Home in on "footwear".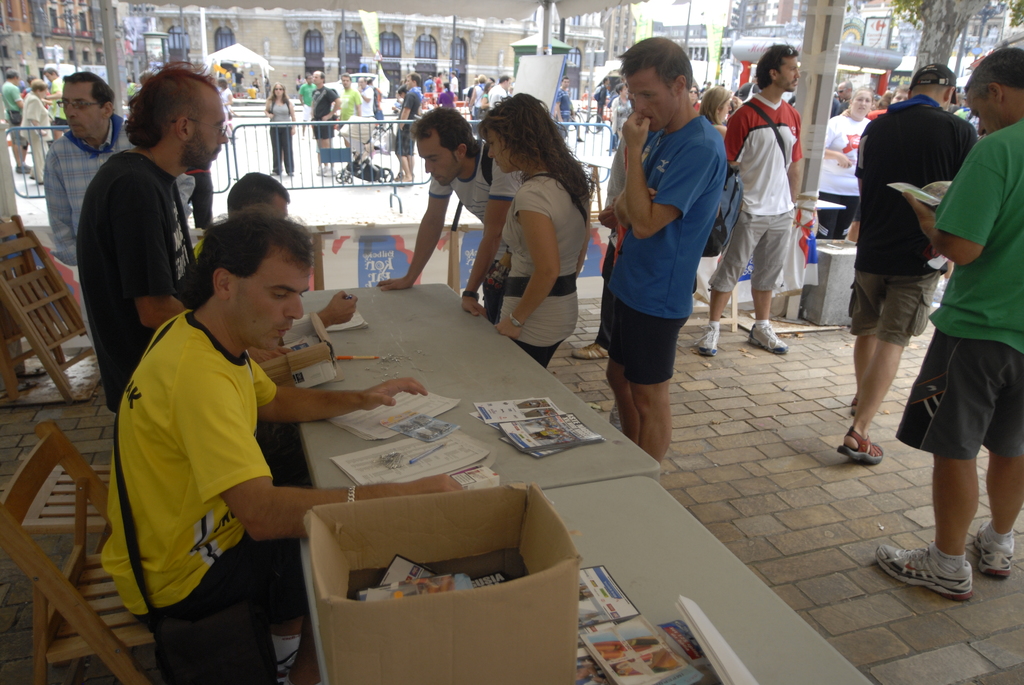
Homed in at (left=323, top=167, right=336, bottom=177).
